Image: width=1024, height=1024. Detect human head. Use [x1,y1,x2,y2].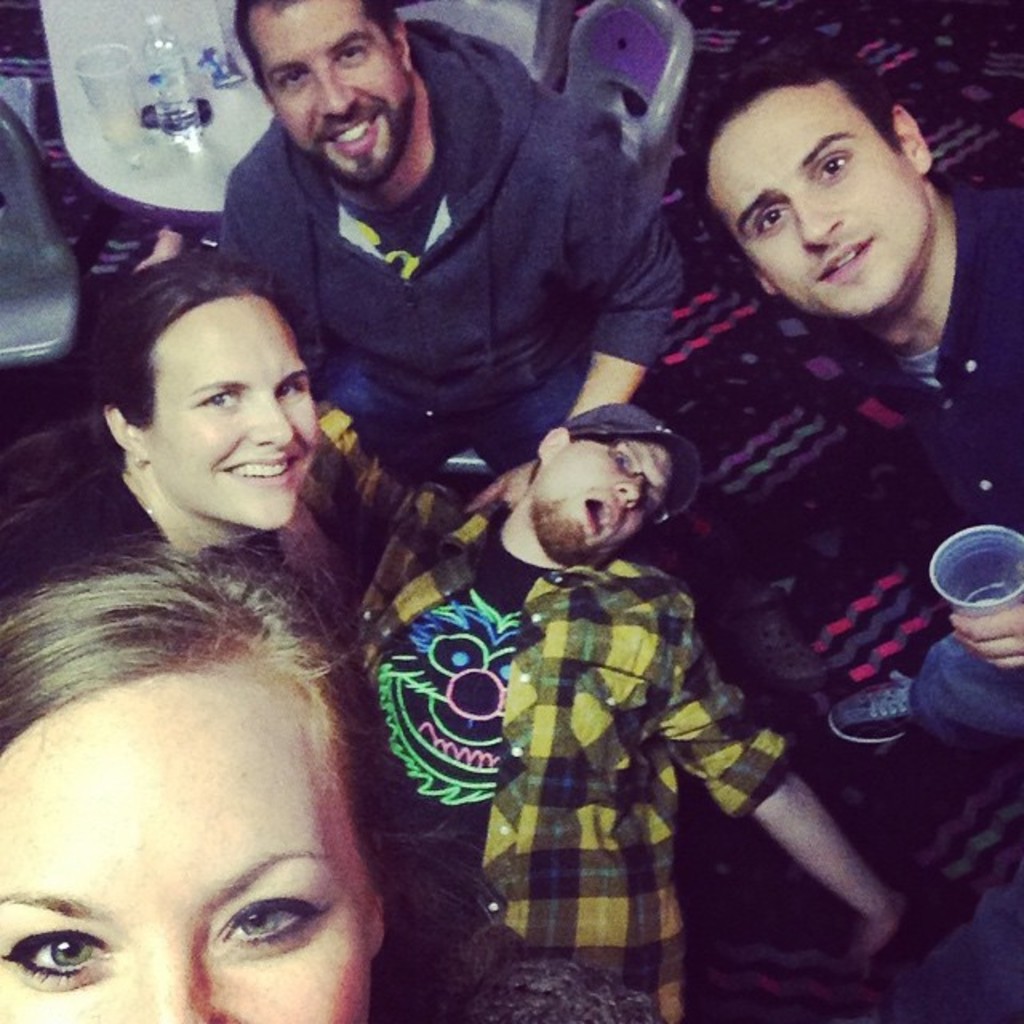
[530,402,683,570].
